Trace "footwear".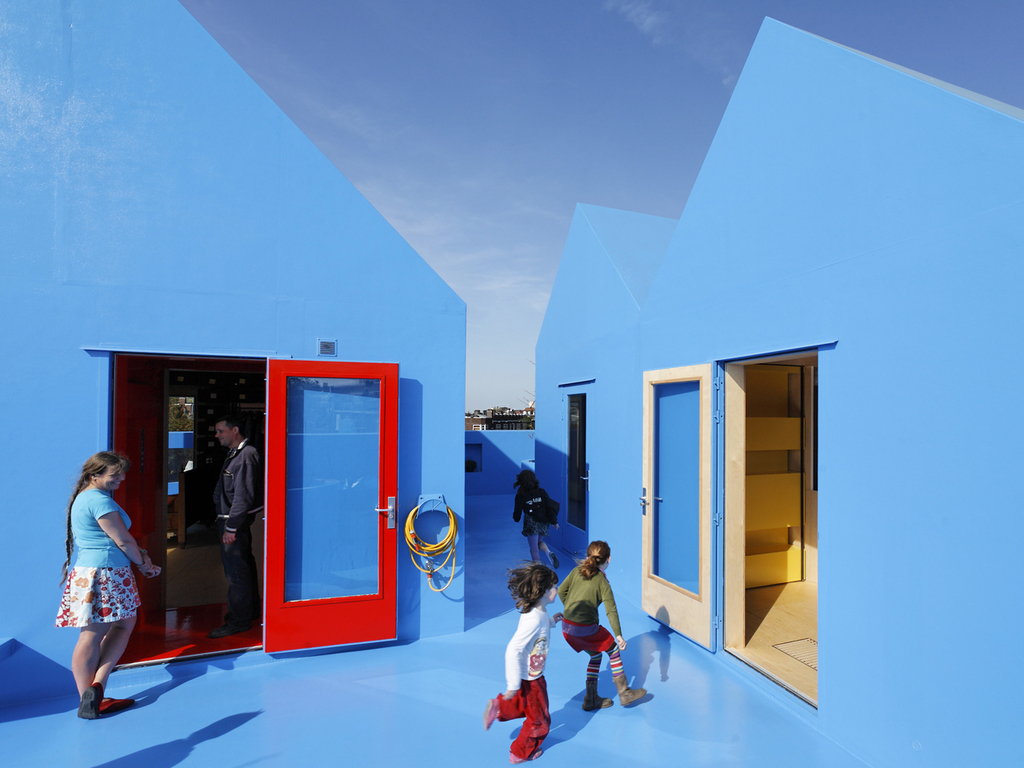
Traced to (97,687,129,710).
